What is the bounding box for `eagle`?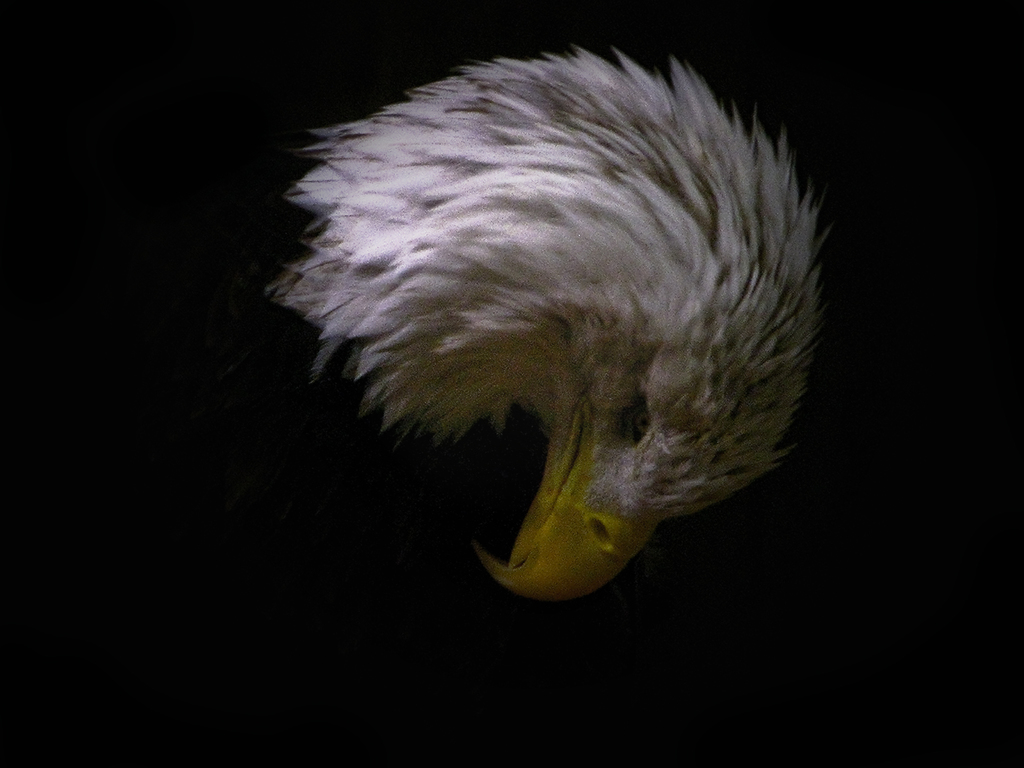
rect(282, 40, 820, 610).
